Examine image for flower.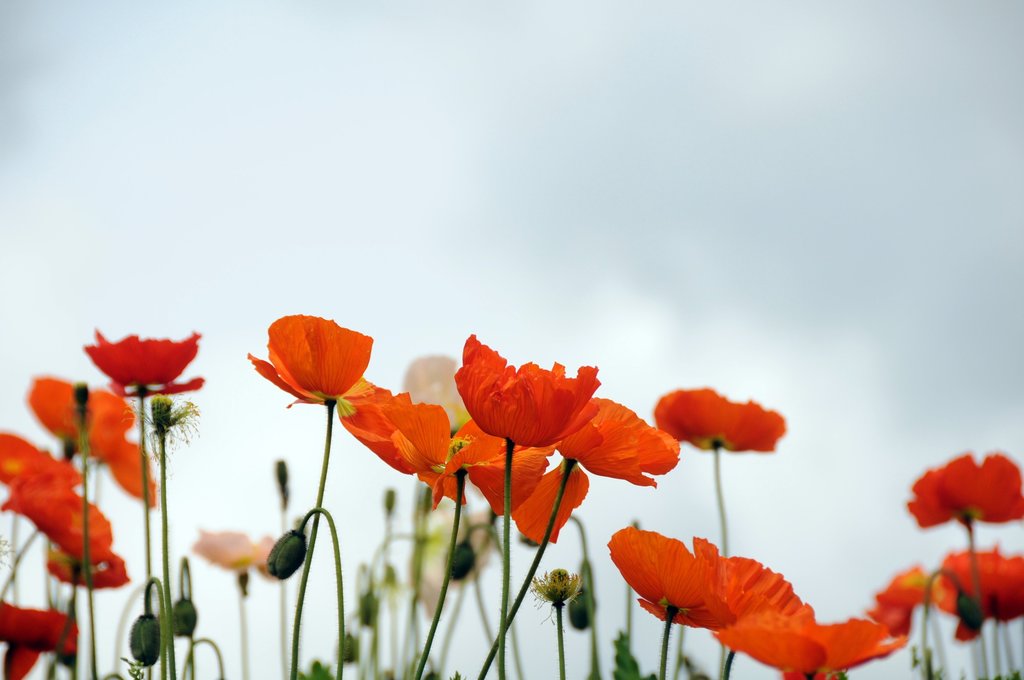
Examination result: <region>20, 376, 157, 508</region>.
